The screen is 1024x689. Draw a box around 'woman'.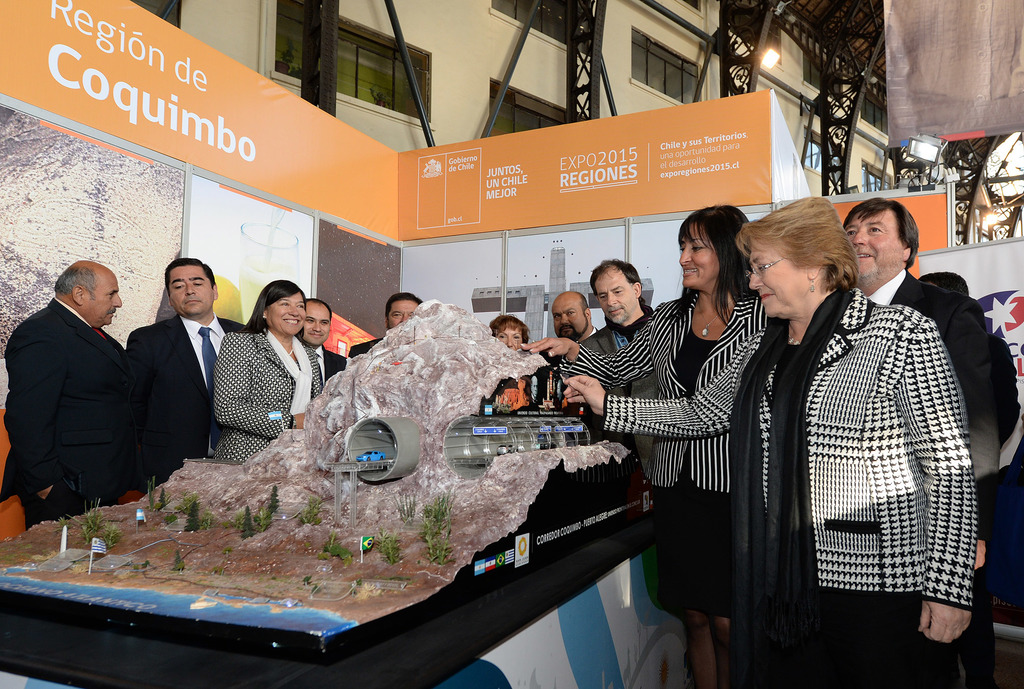
(x1=203, y1=278, x2=325, y2=458).
